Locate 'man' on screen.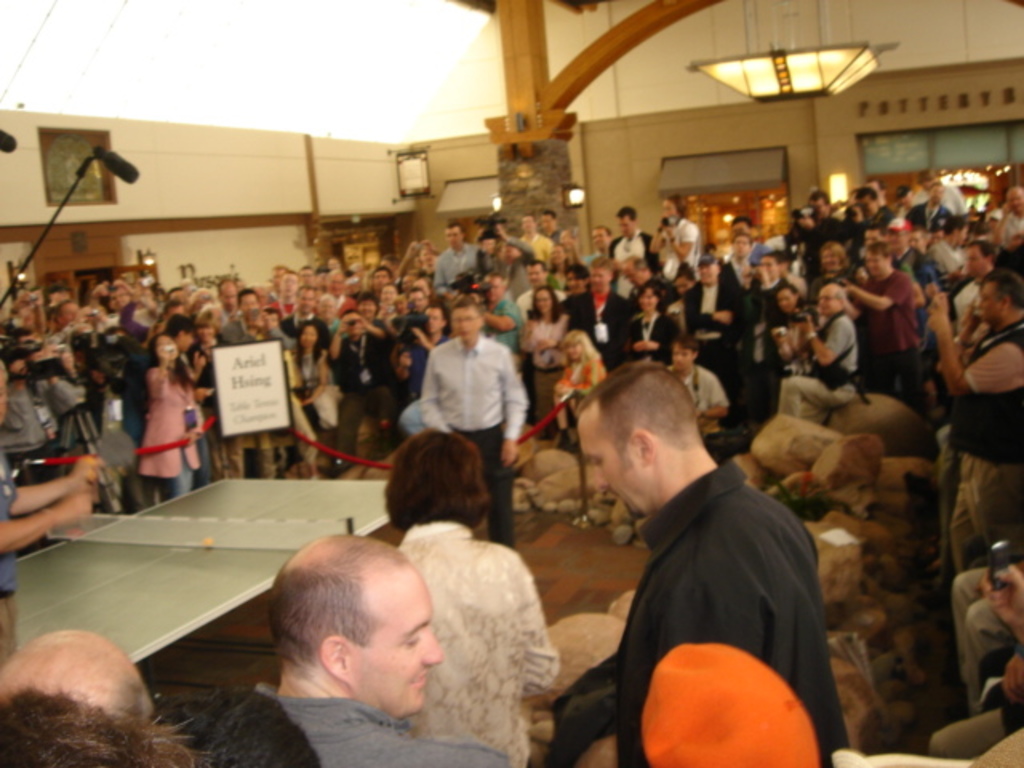
On screen at pyautogui.locateOnScreen(515, 262, 568, 323).
